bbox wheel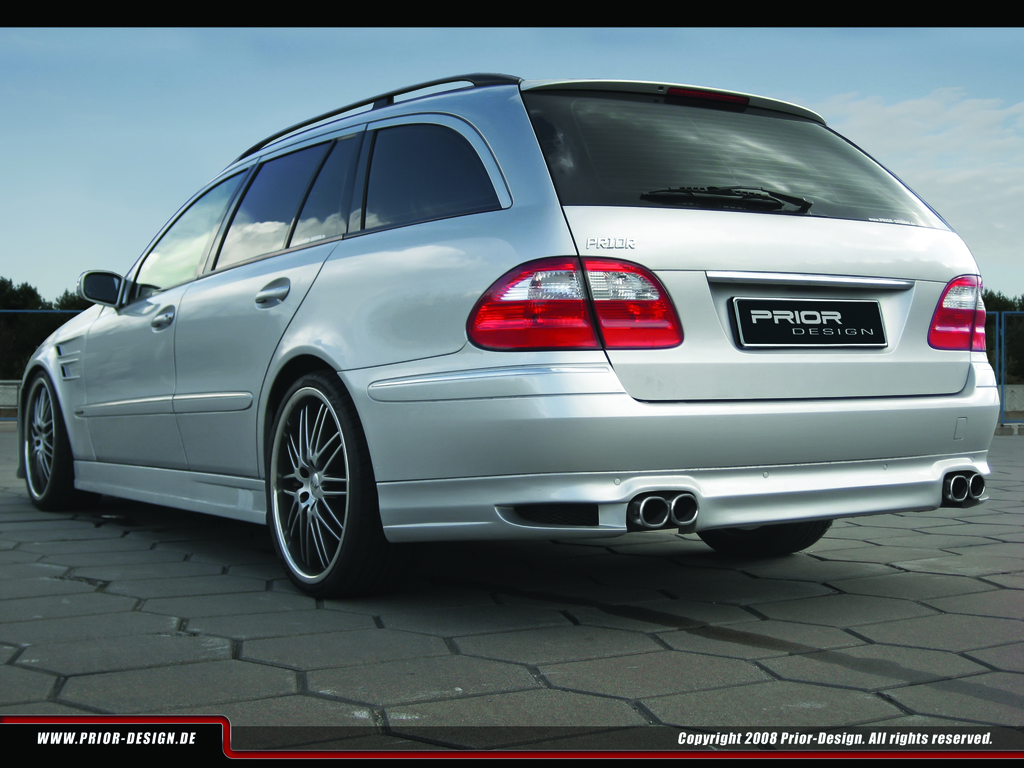
<box>691,518,836,566</box>
